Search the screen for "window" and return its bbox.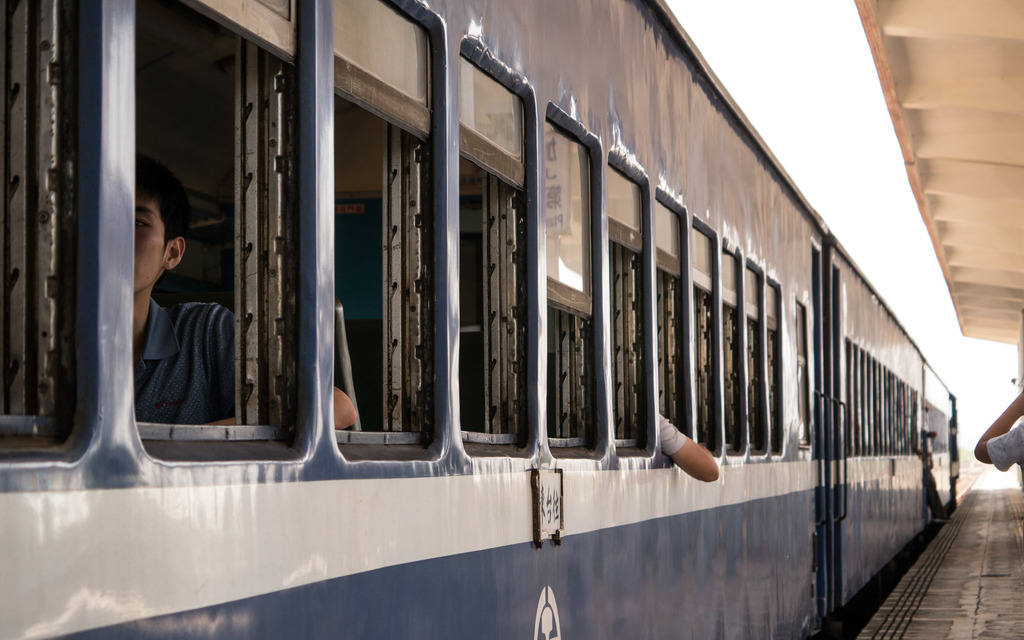
Found: 750:250:770:454.
